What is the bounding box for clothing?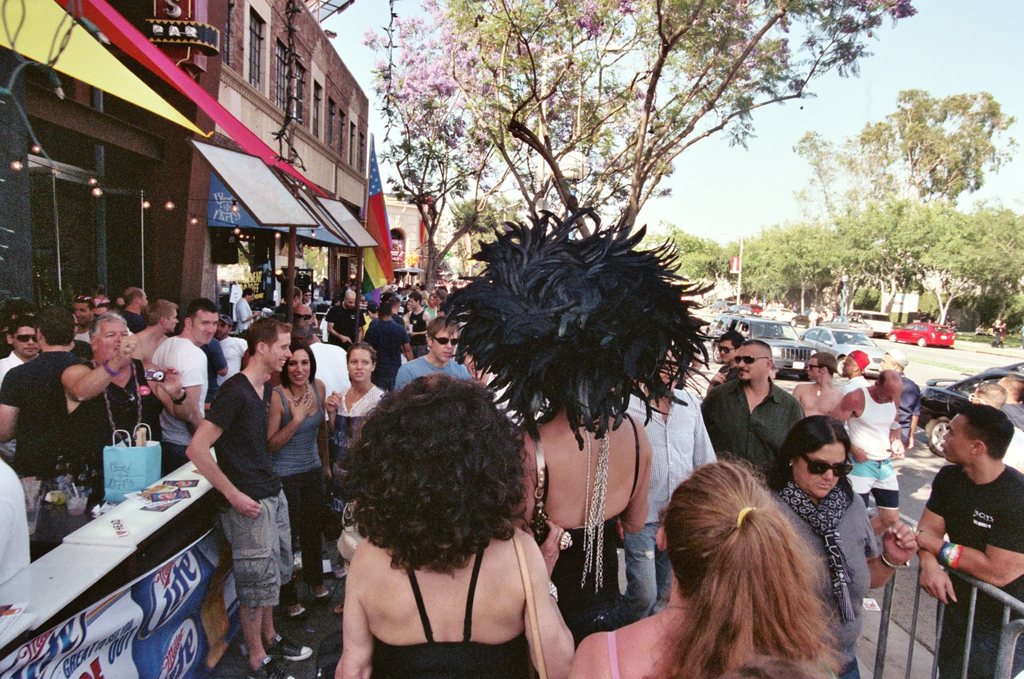
(559,408,635,646).
